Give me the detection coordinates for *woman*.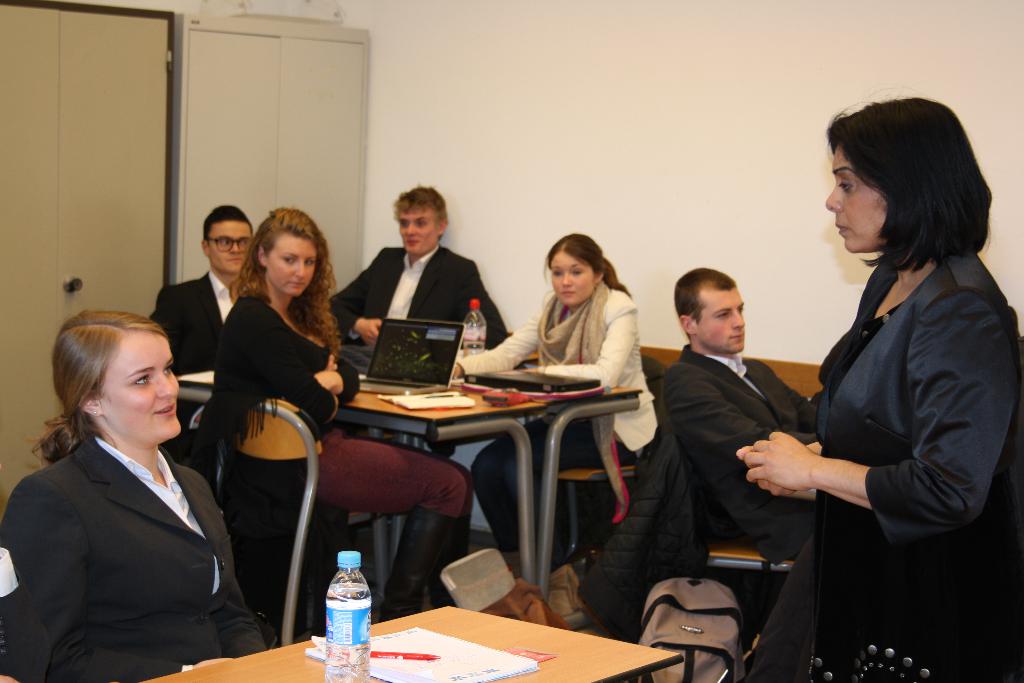
<box>200,207,476,621</box>.
